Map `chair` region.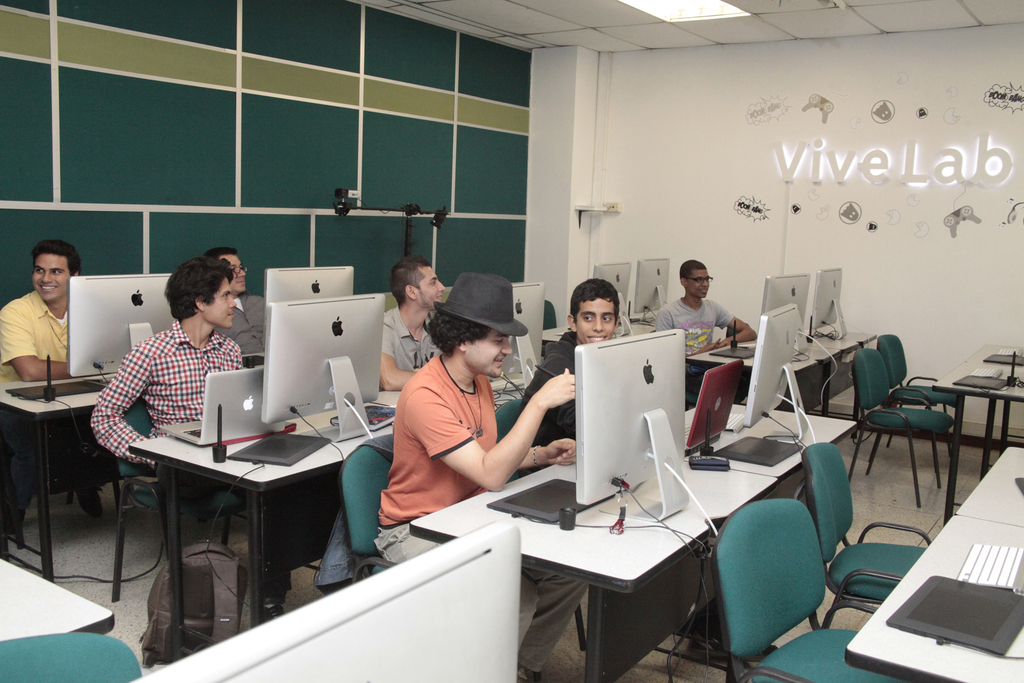
Mapped to 104, 397, 245, 617.
